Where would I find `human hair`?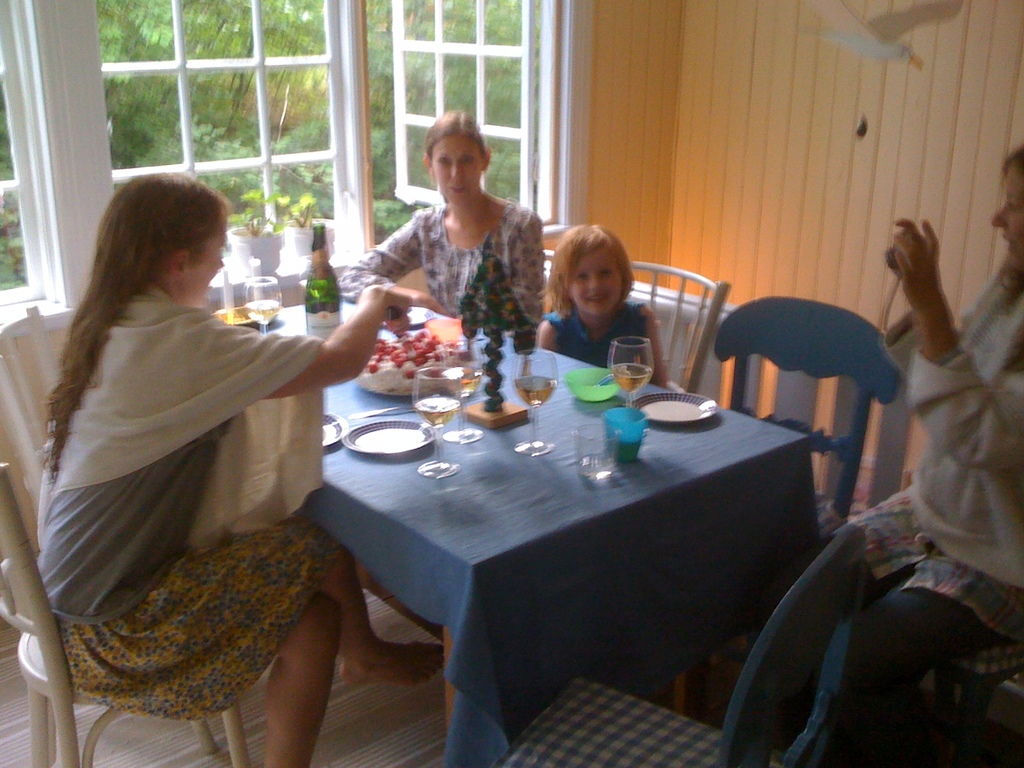
At [535, 224, 634, 324].
